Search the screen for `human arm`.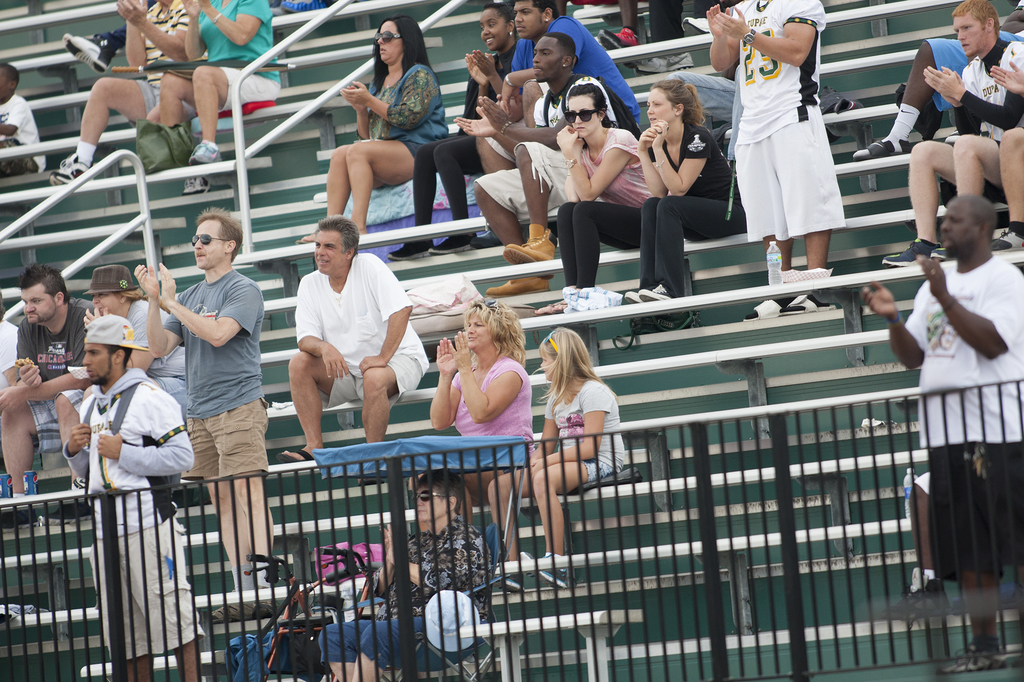
Found at [381,522,402,594].
